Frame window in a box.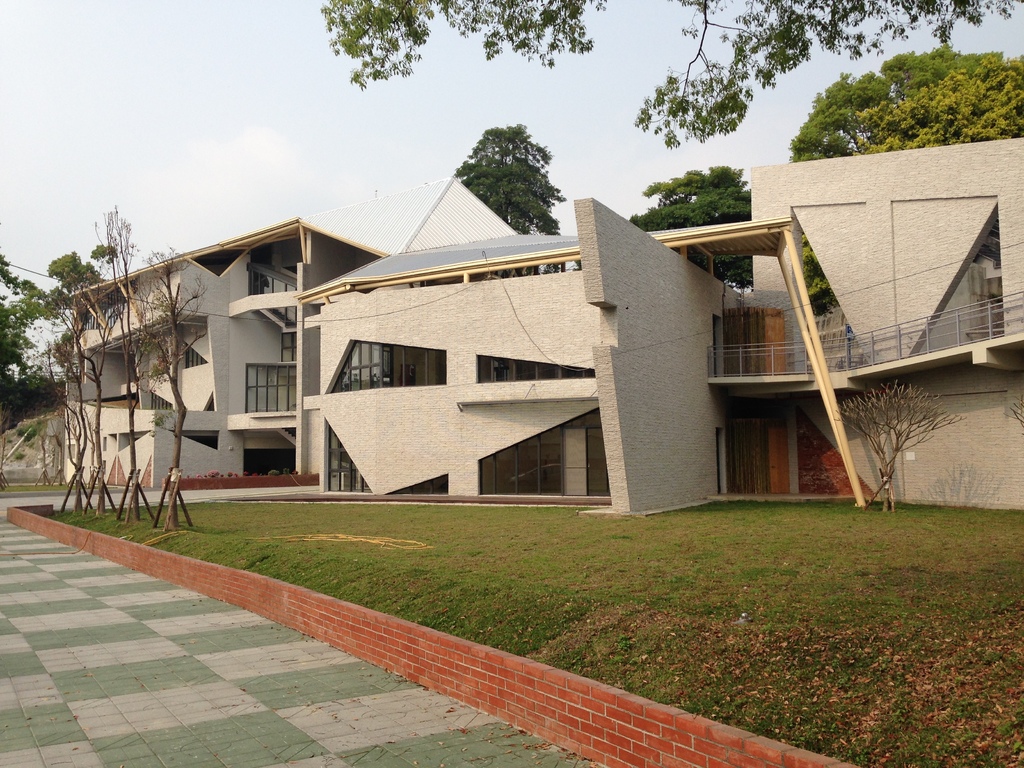
{"left": 250, "top": 267, "right": 294, "bottom": 326}.
